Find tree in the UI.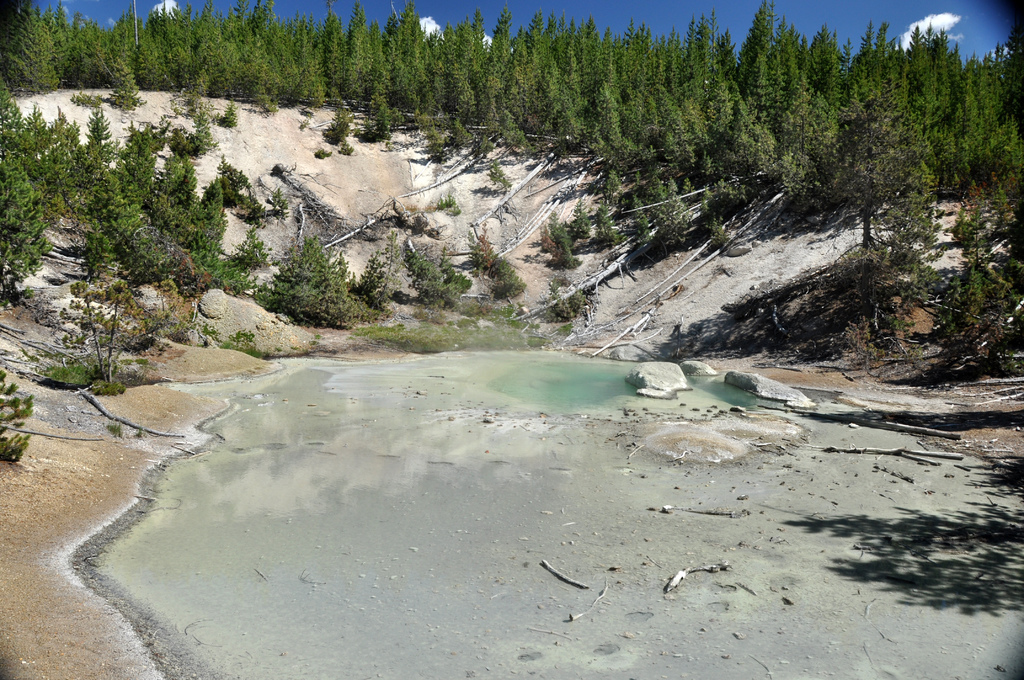
UI element at <region>248, 0, 276, 55</region>.
